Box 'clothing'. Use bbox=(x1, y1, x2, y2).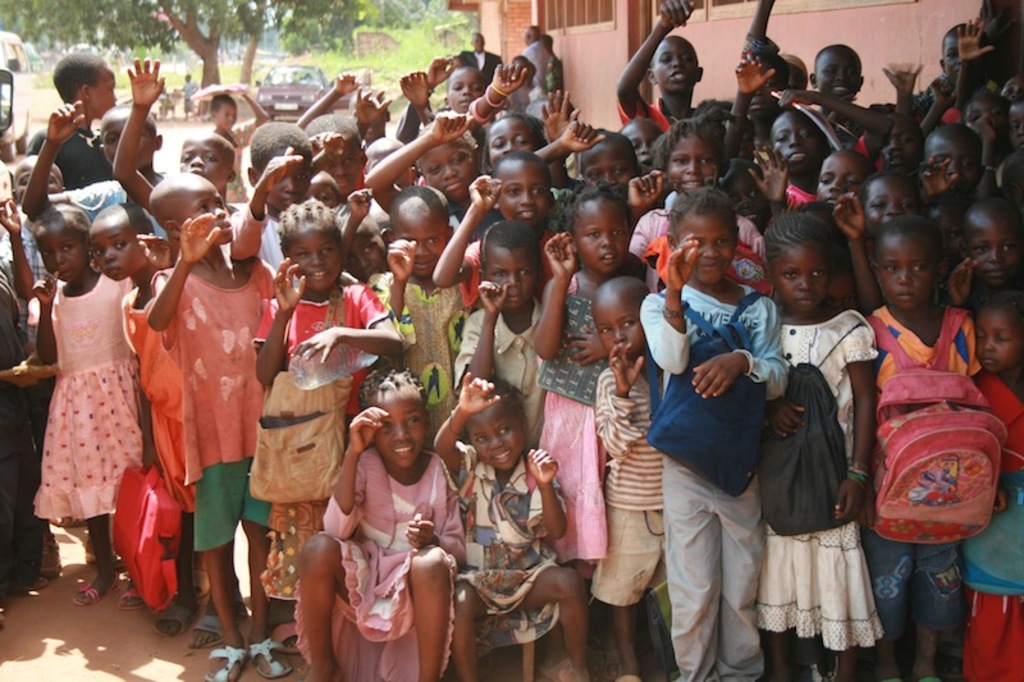
bbox=(530, 274, 611, 560).
